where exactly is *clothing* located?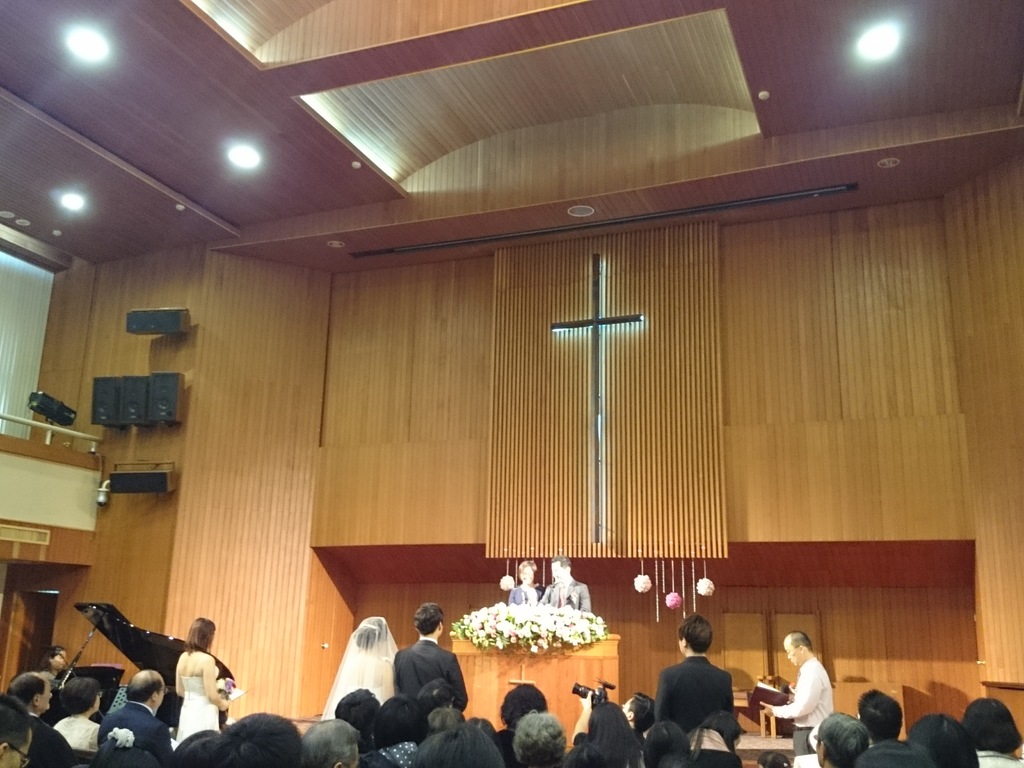
Its bounding box is (left=541, top=576, right=589, bottom=610).
